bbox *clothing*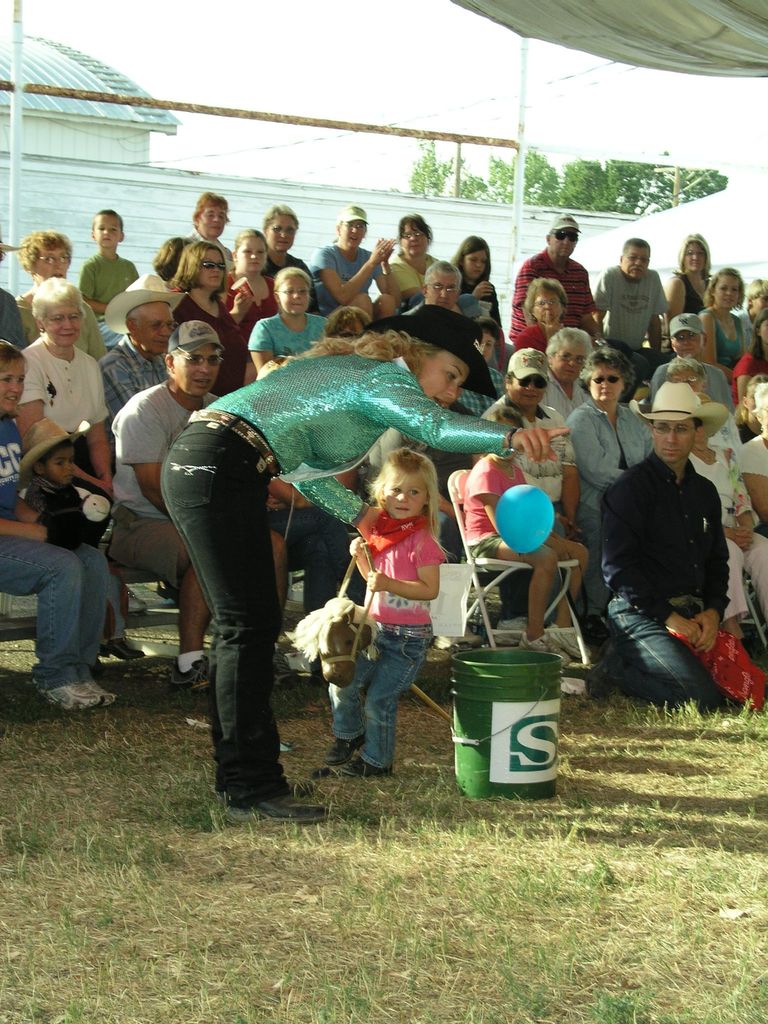
[left=390, top=253, right=440, bottom=289]
